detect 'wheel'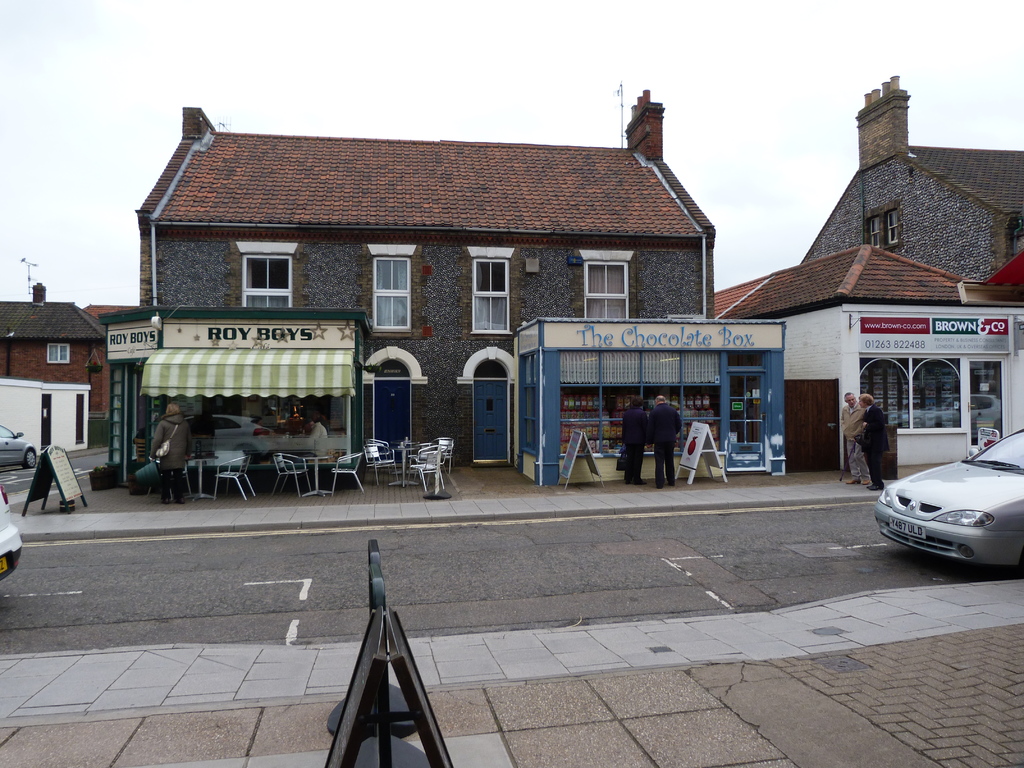
[24,445,40,465]
